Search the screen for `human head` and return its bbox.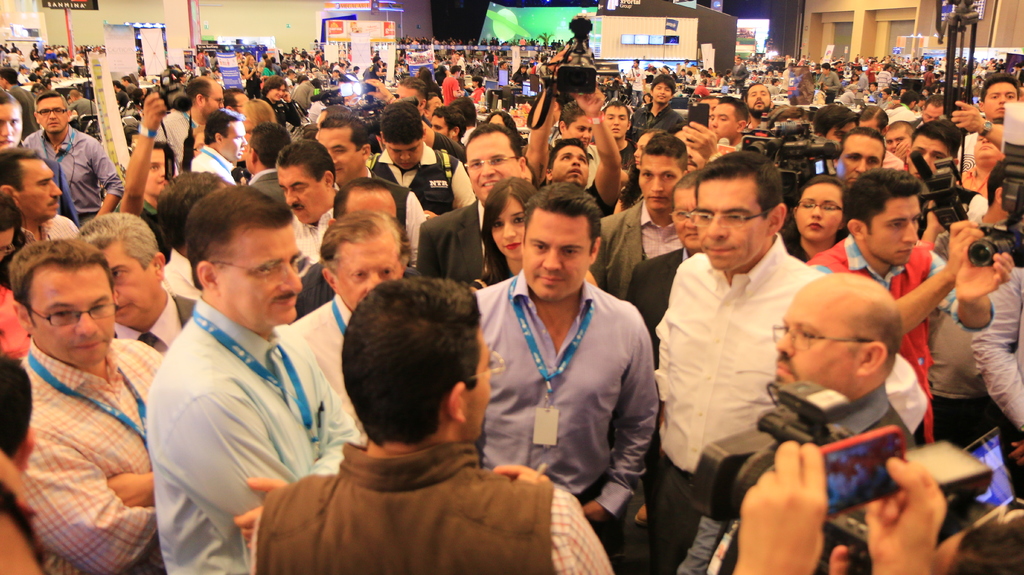
Found: [243,99,283,127].
